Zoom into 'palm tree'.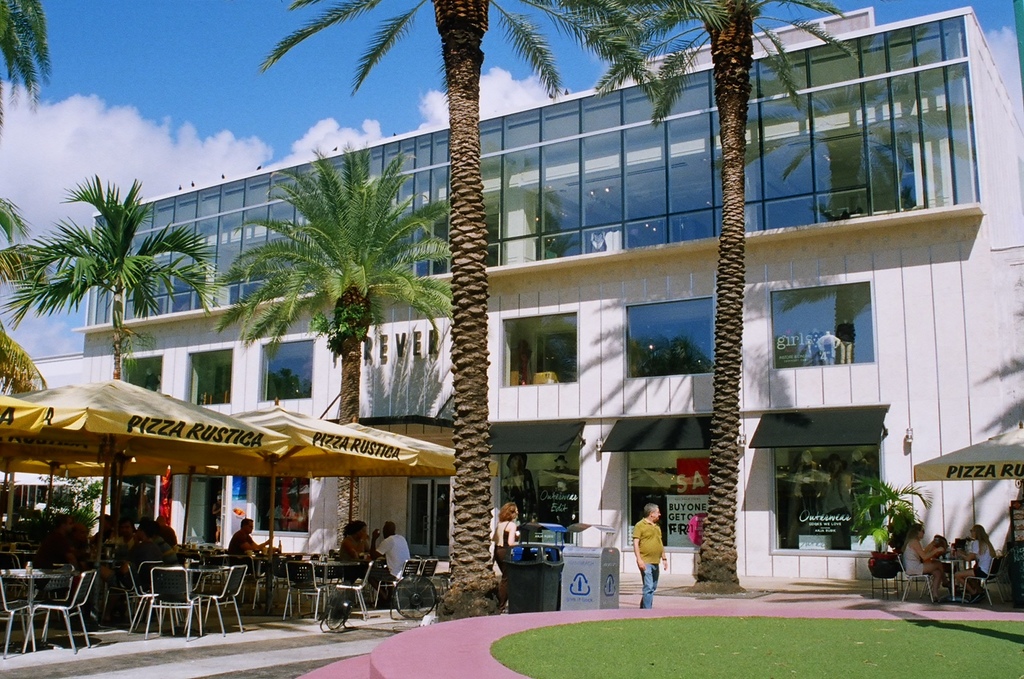
Zoom target: 258:0:672:619.
